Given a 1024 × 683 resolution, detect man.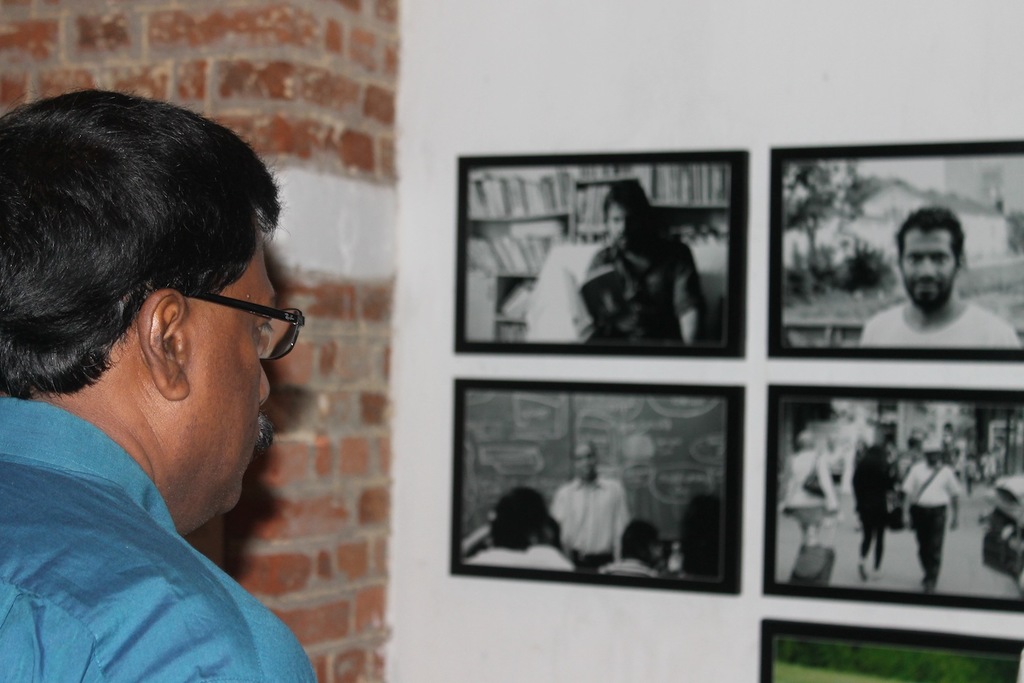
crop(545, 439, 631, 576).
